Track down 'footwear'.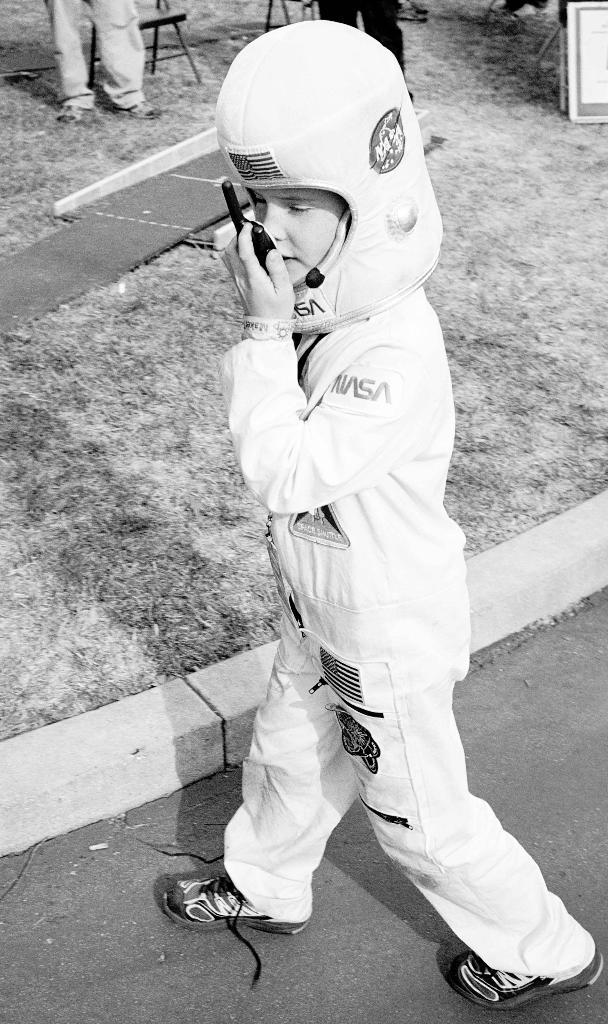
Tracked to [56, 102, 87, 127].
